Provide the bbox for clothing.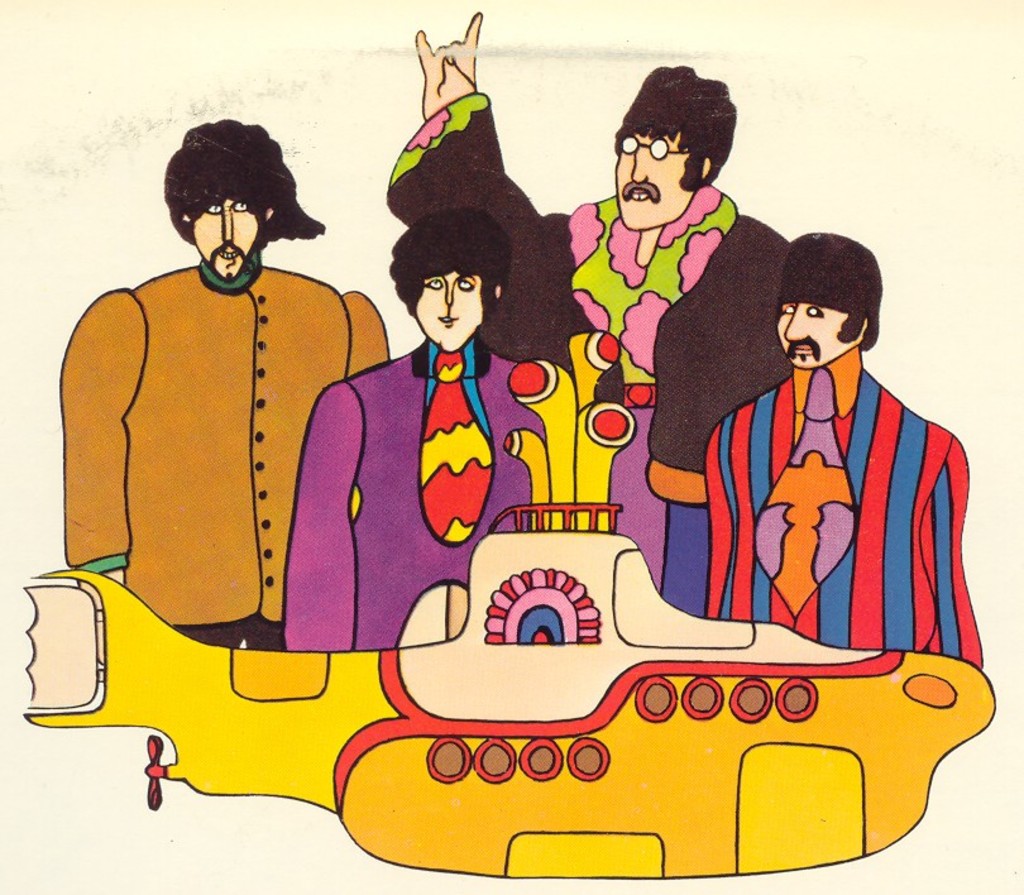
bbox(282, 336, 547, 652).
